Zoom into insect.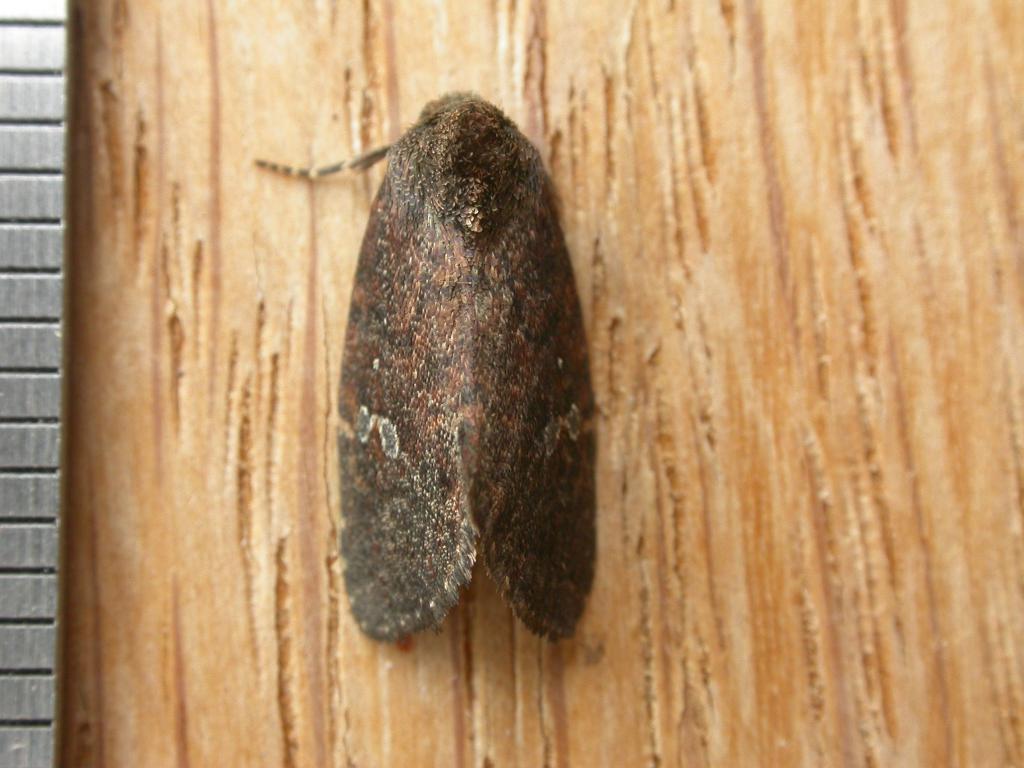
Zoom target: (x1=250, y1=85, x2=597, y2=641).
